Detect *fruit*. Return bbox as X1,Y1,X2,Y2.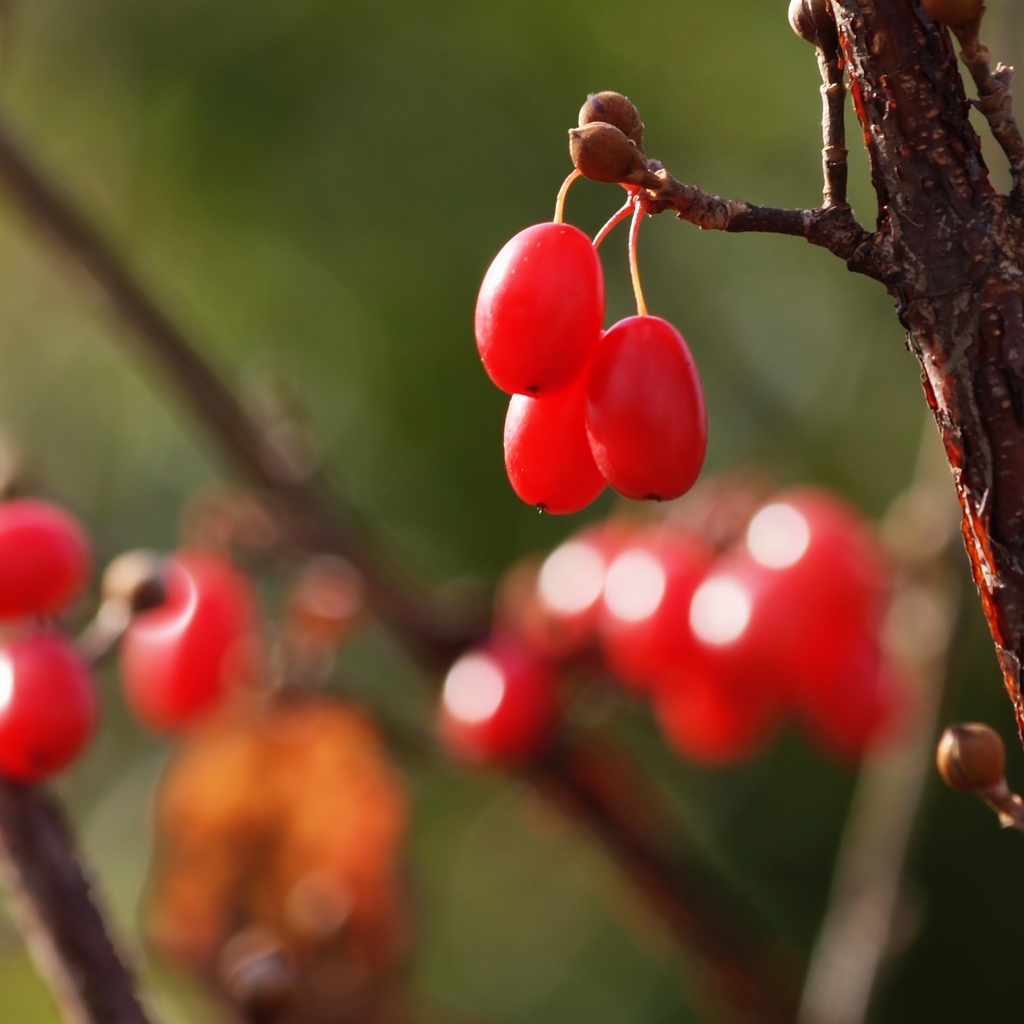
0,627,106,774.
